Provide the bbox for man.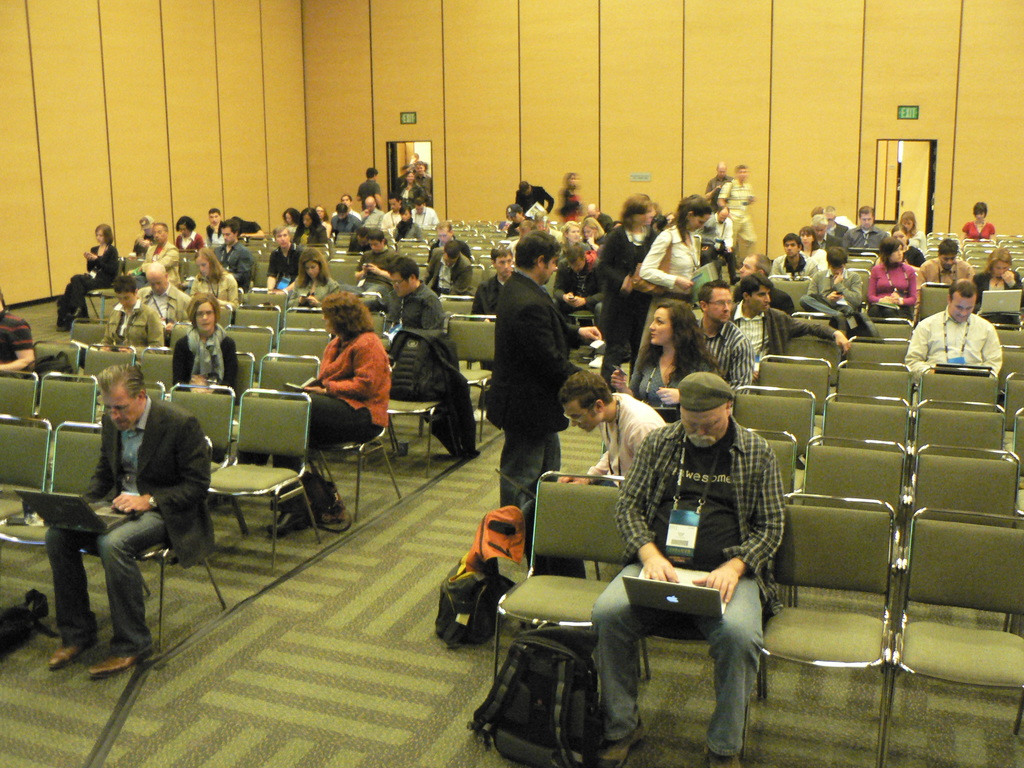
[left=714, top=203, right=733, bottom=287].
